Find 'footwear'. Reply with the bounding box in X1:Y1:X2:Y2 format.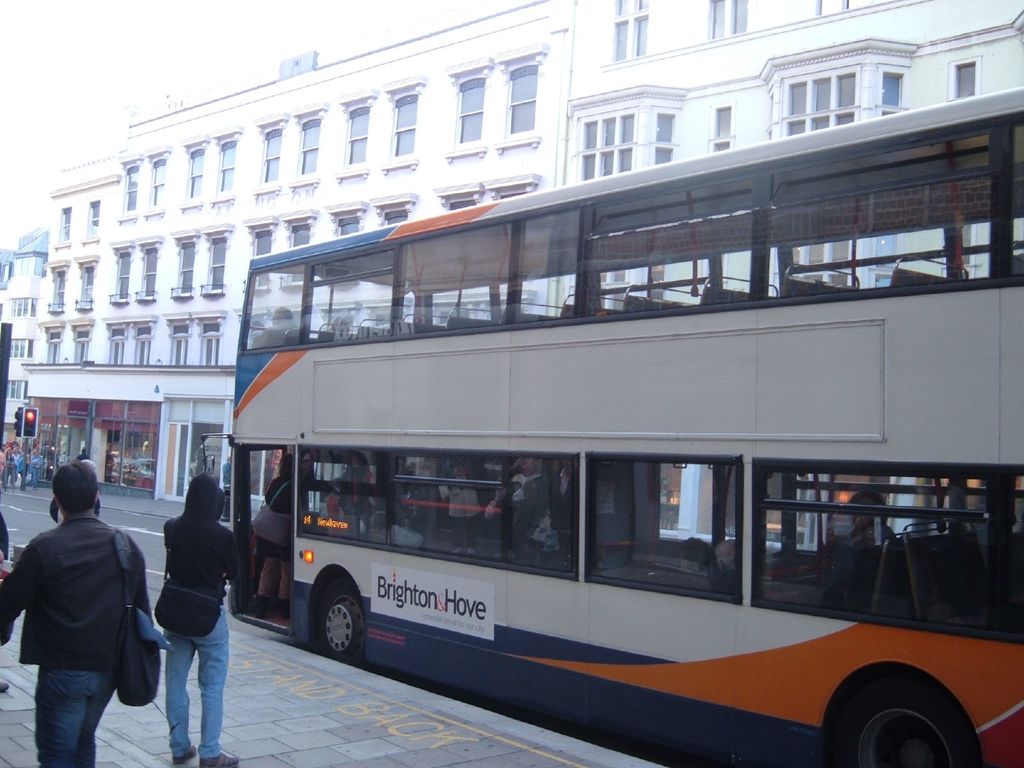
0:683:8:694.
